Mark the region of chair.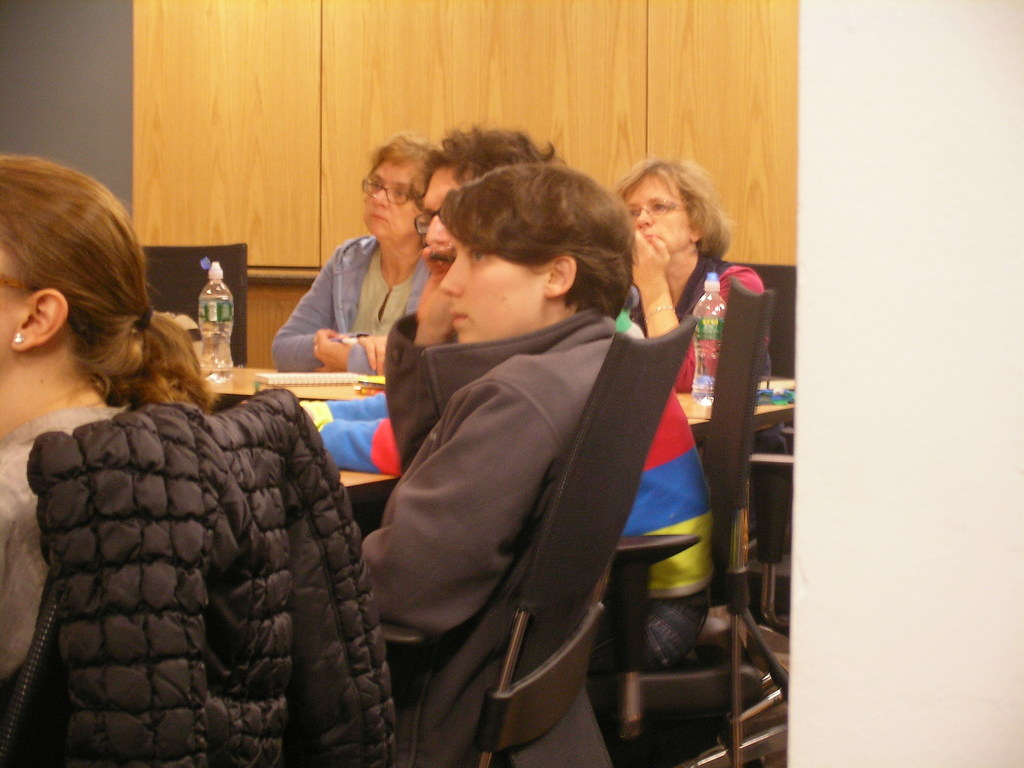
Region: <region>368, 313, 698, 767</region>.
